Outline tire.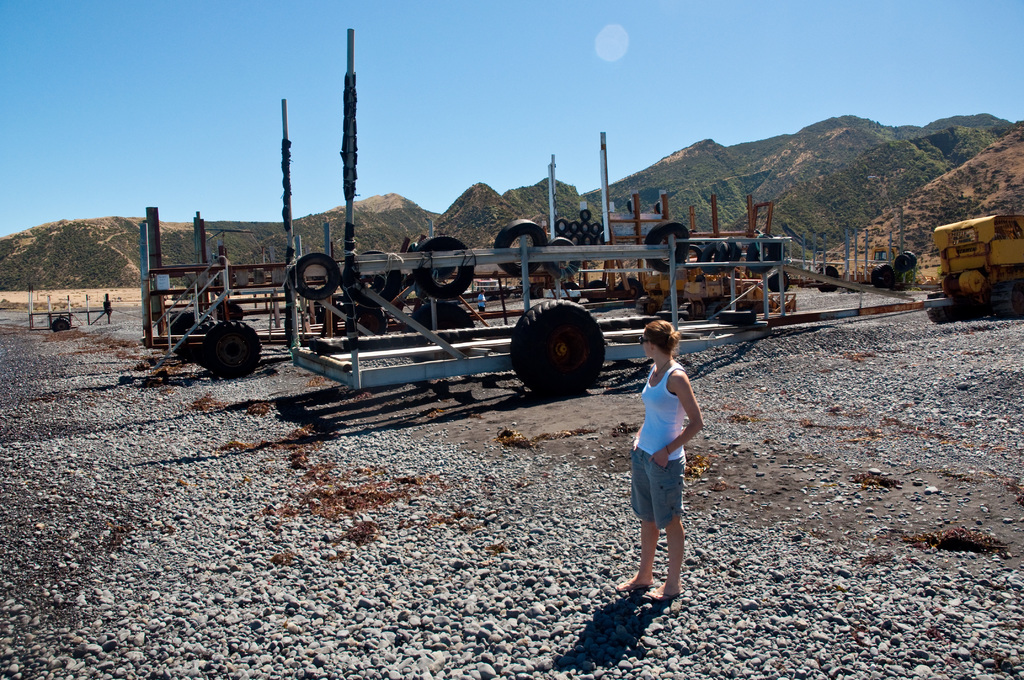
Outline: x1=614, y1=277, x2=650, y2=304.
